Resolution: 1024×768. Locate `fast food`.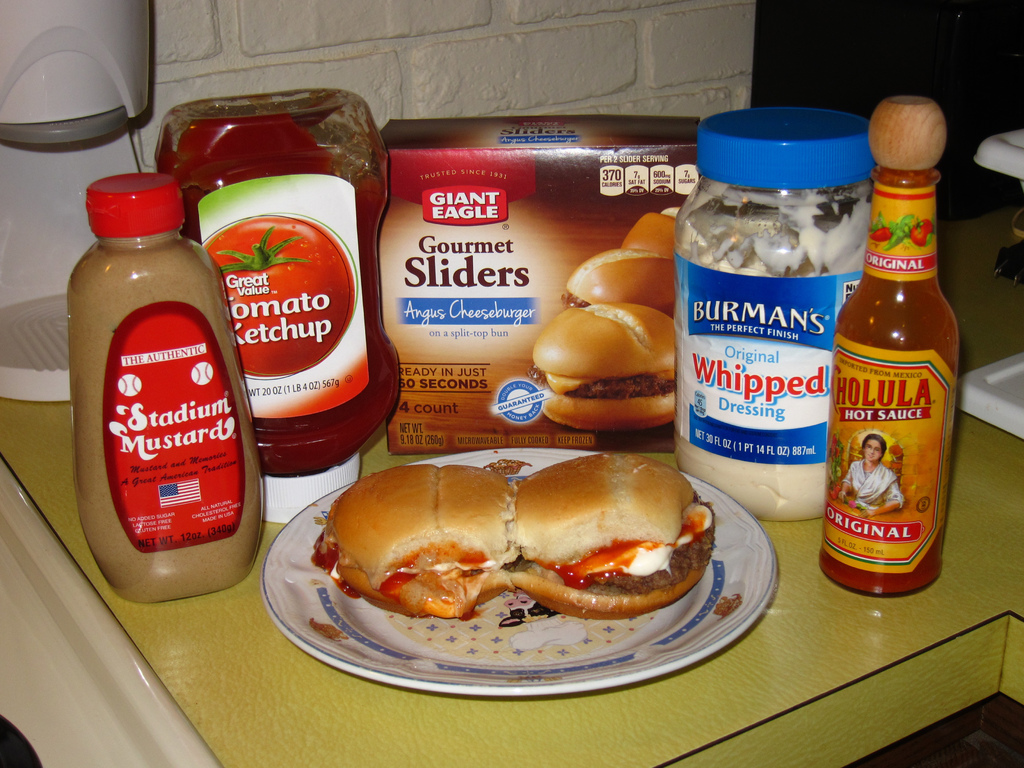
<region>534, 301, 680, 430</region>.
